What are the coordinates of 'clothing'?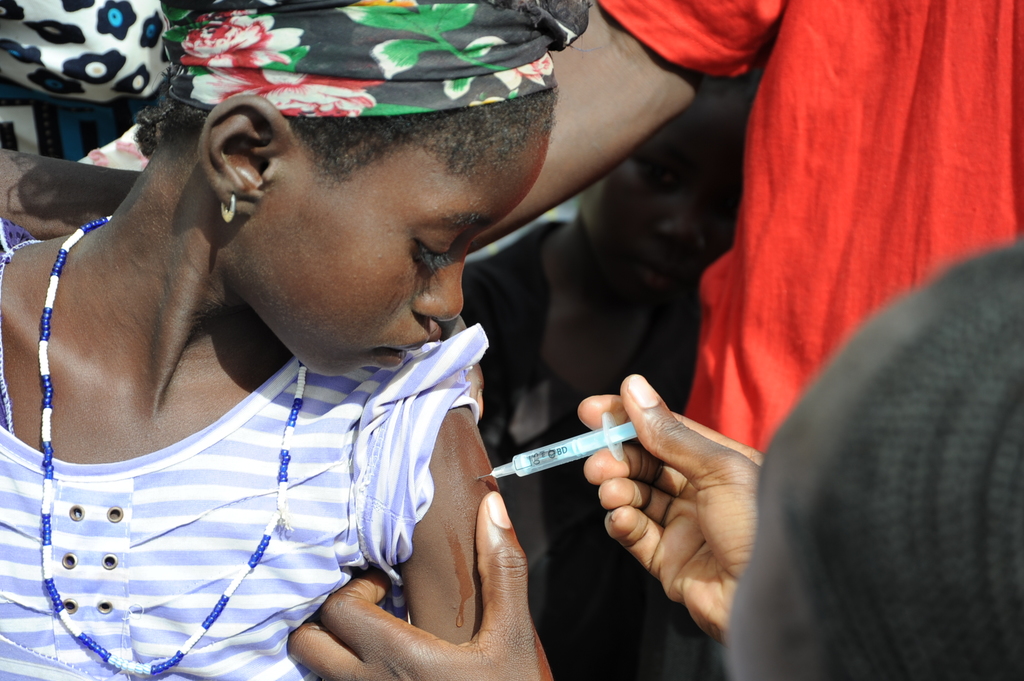
box(596, 0, 1023, 662).
